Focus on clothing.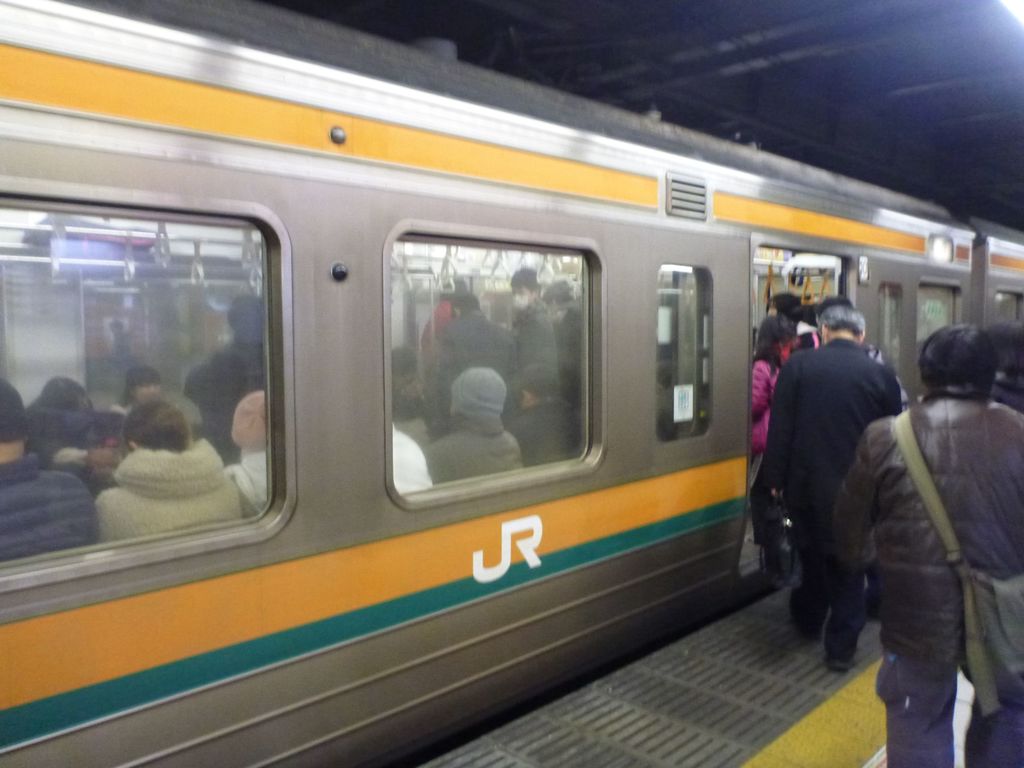
Focused at (184, 333, 267, 450).
